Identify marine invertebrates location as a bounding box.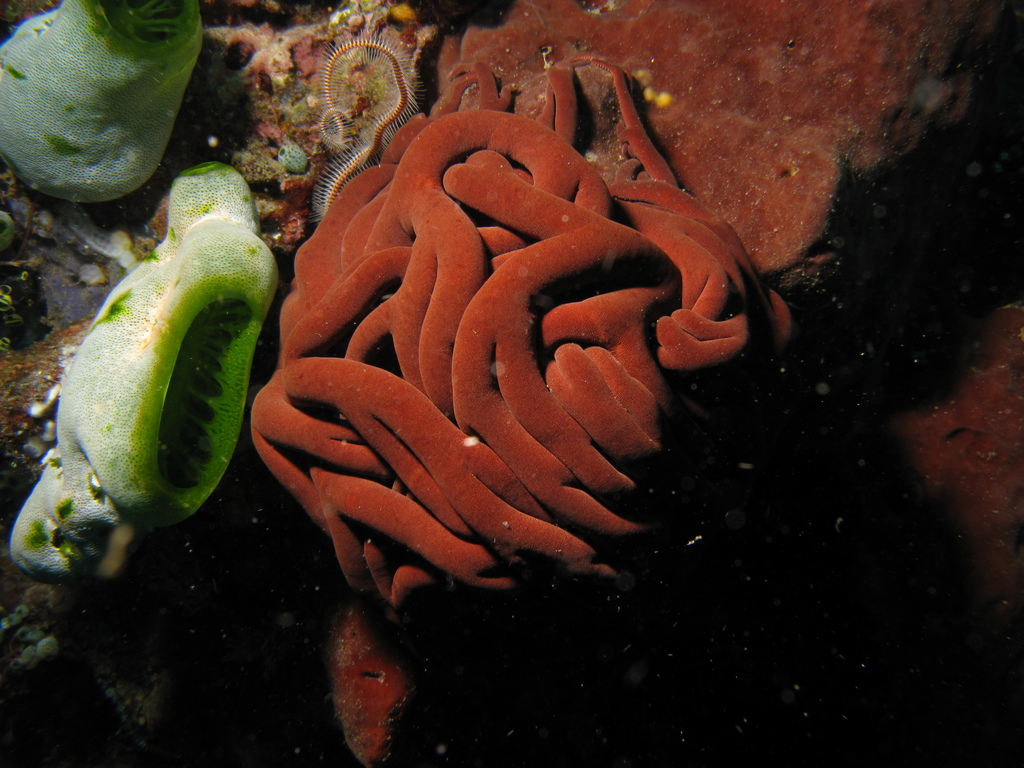
select_region(212, 96, 703, 645).
